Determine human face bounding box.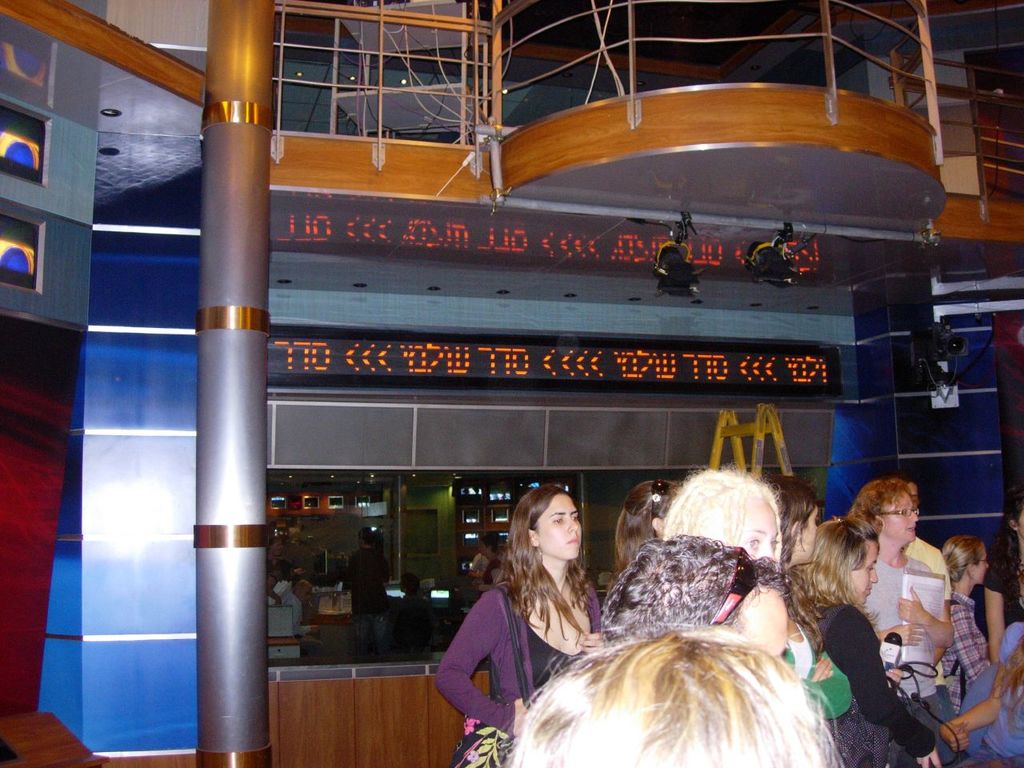
Determined: bbox=[850, 542, 879, 606].
